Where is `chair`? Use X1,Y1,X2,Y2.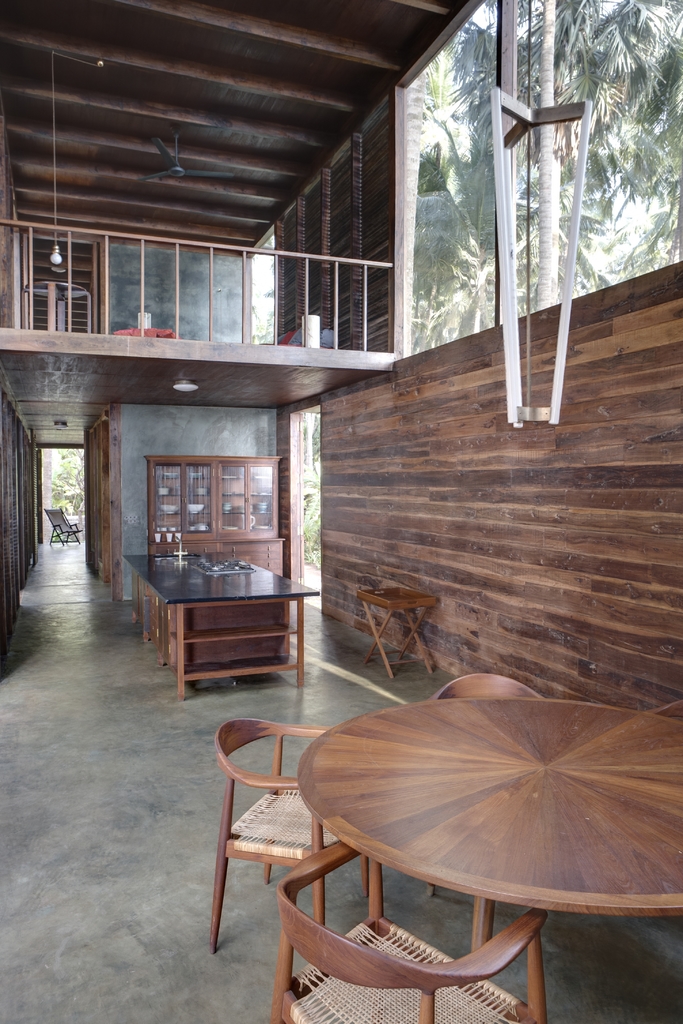
267,840,547,1023.
